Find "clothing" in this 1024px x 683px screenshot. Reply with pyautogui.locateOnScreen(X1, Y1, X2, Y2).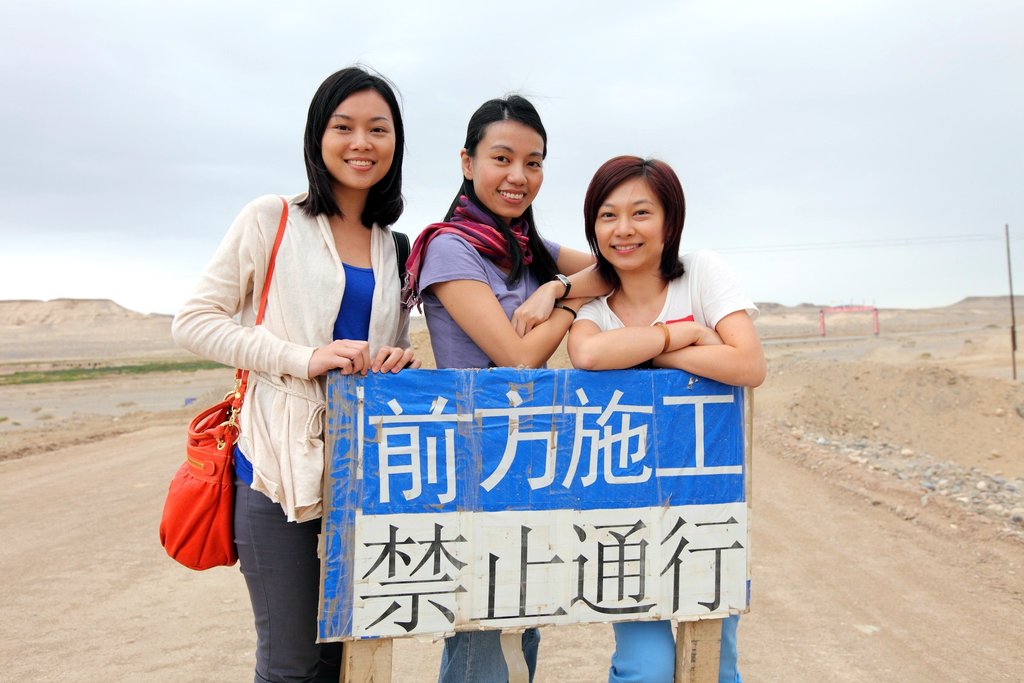
pyautogui.locateOnScreen(403, 191, 562, 368).
